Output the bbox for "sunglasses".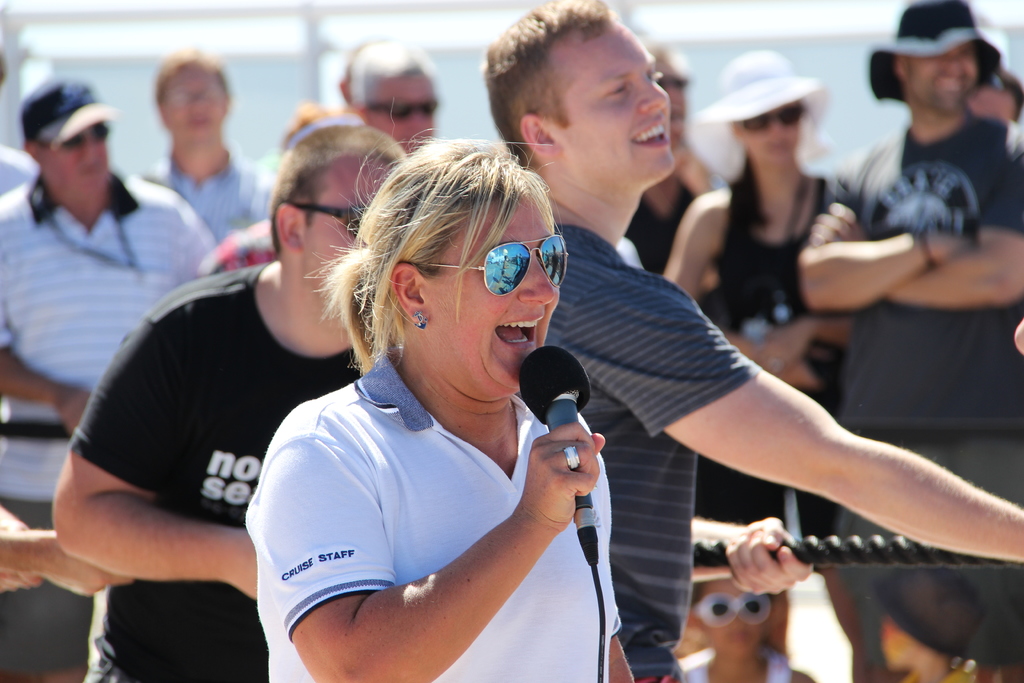
658,76,691,86.
